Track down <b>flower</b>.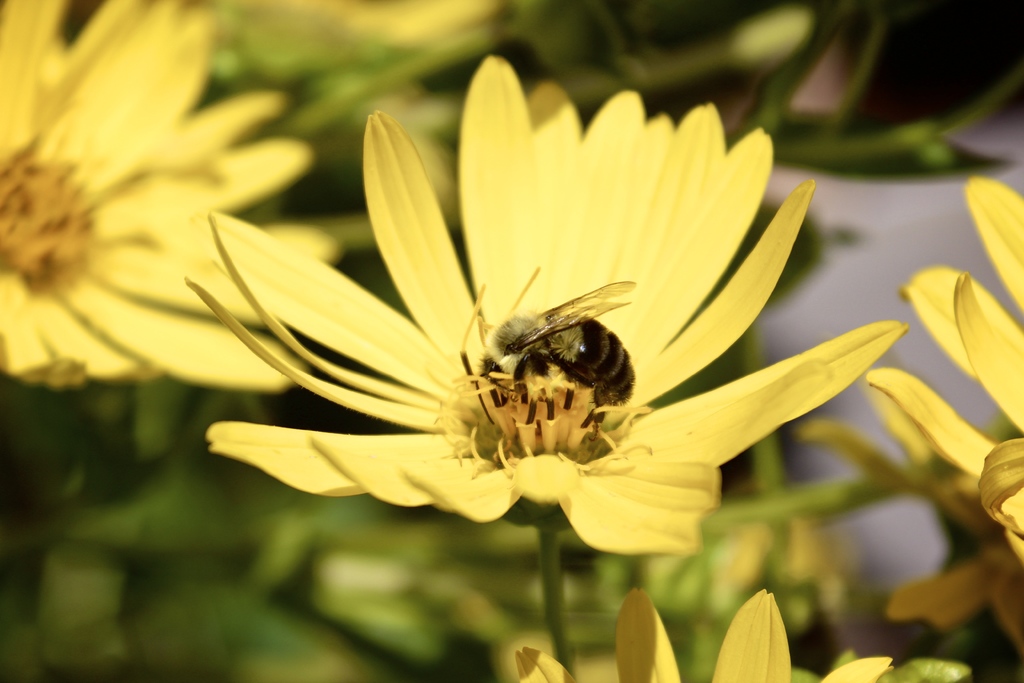
Tracked to (left=513, top=585, right=886, bottom=682).
